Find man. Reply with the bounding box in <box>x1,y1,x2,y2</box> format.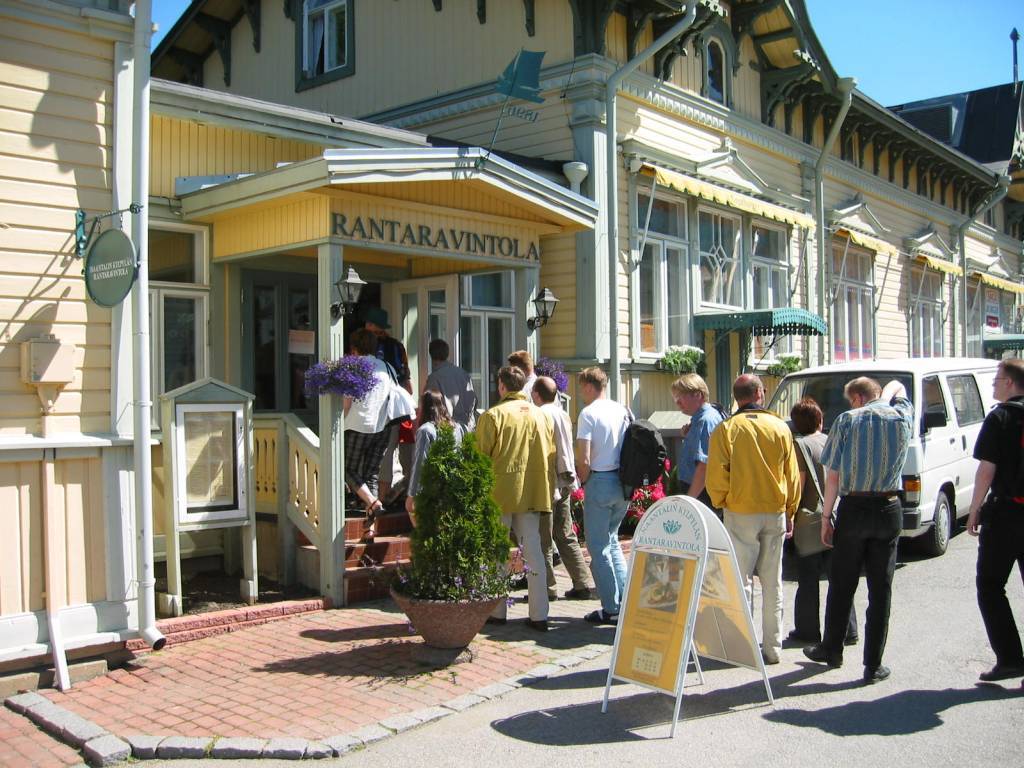
<box>663,370,725,525</box>.
